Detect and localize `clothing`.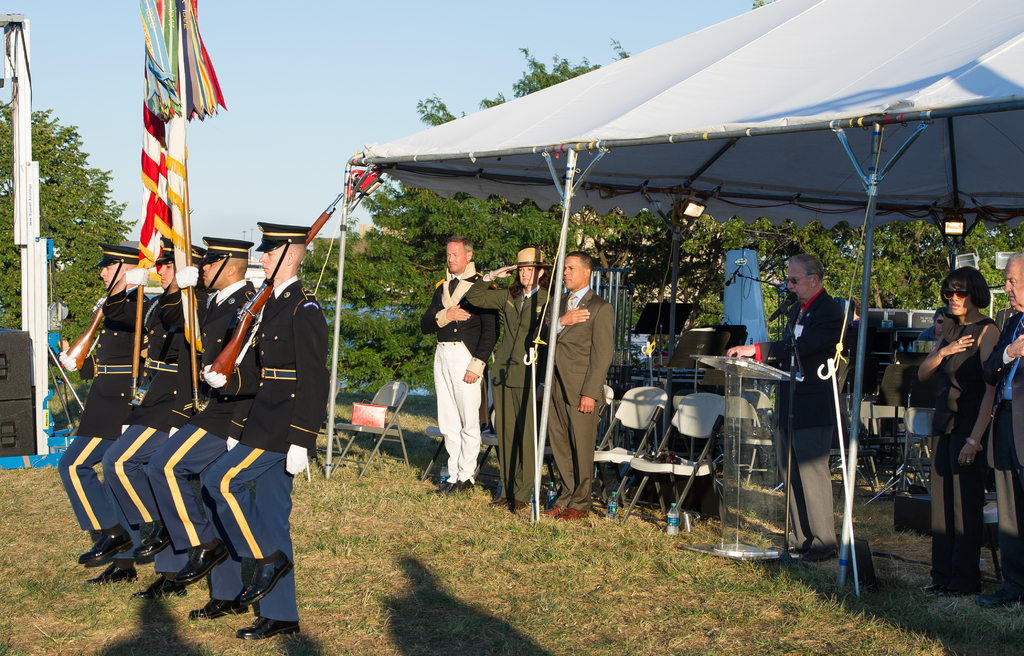
Localized at left=429, top=258, right=497, bottom=512.
